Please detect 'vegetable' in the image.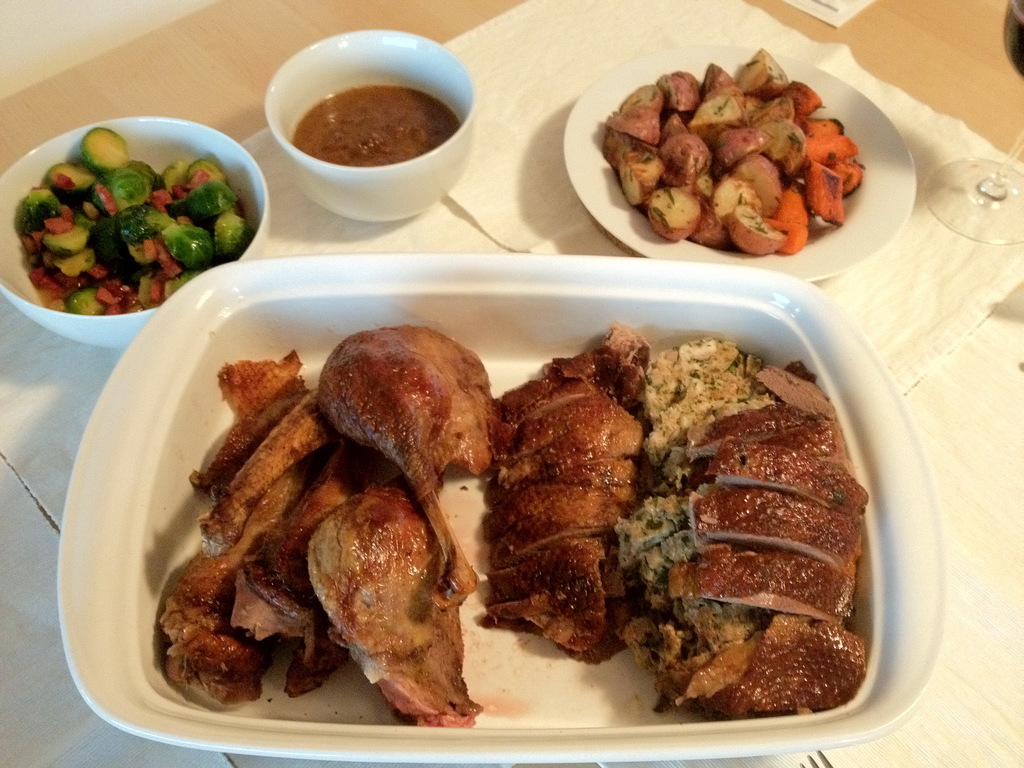
bbox=[83, 127, 127, 175].
